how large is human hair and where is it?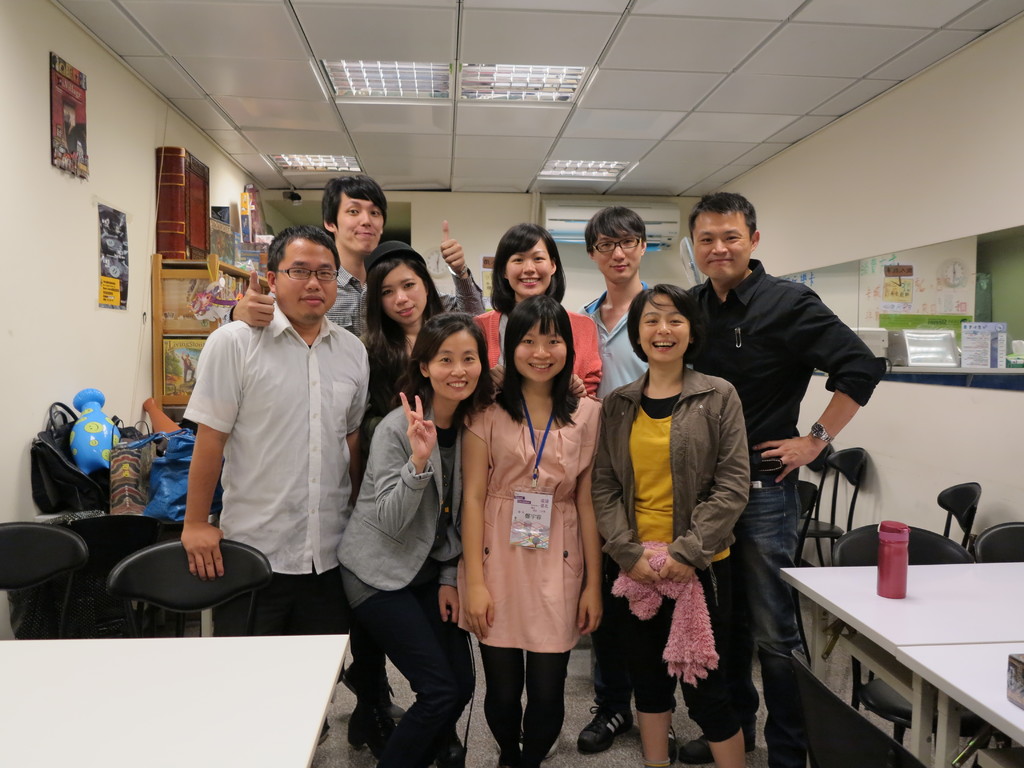
Bounding box: bbox(266, 223, 340, 278).
